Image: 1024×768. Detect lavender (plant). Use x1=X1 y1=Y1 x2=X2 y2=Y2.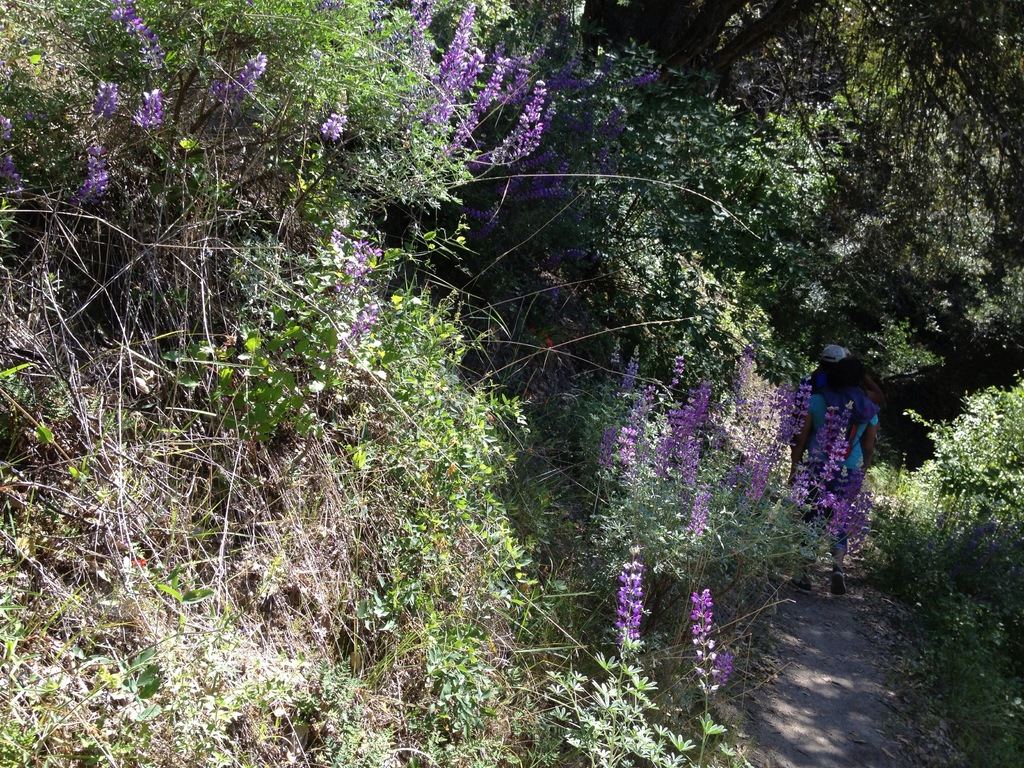
x1=617 y1=545 x2=642 y2=642.
